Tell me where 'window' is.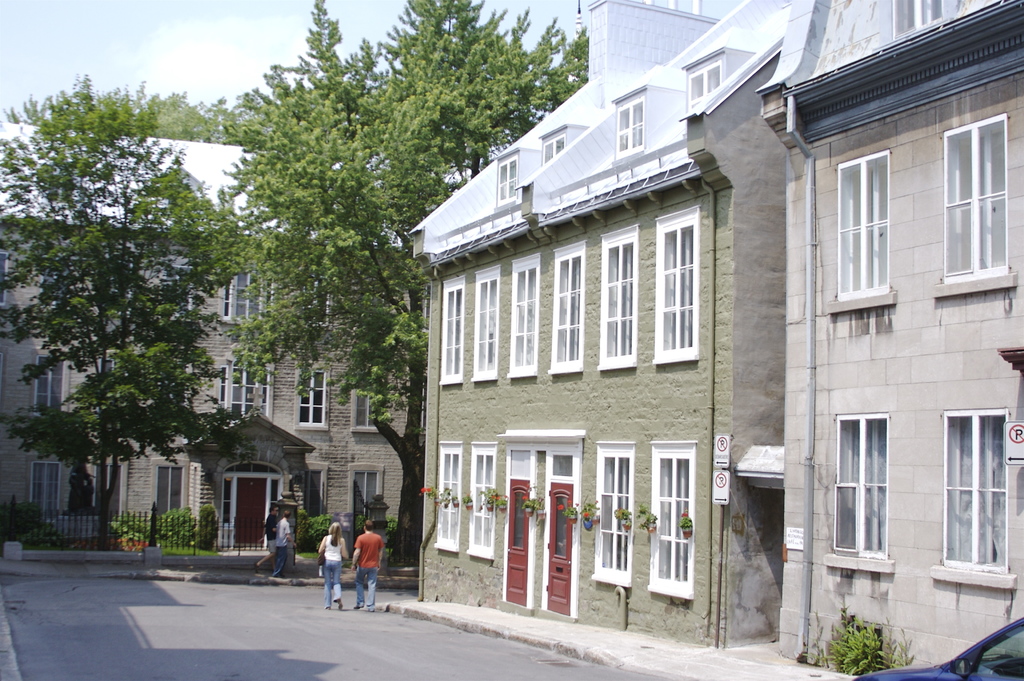
'window' is at [left=831, top=413, right=884, bottom=554].
